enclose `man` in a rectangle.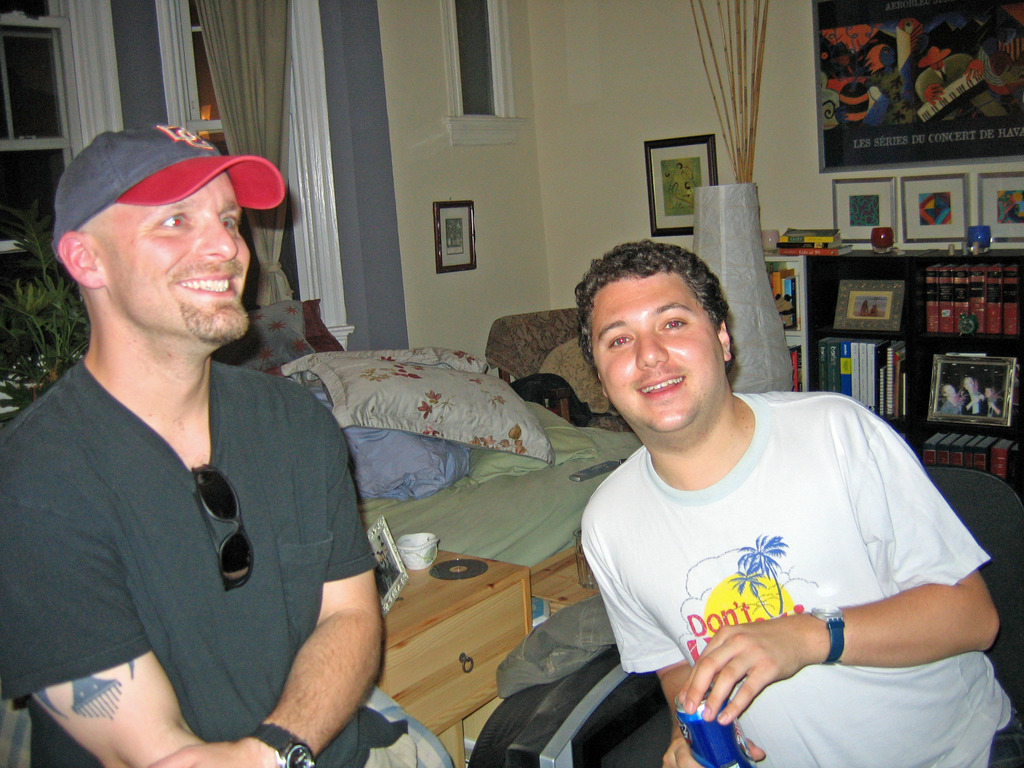
5 95 392 767.
